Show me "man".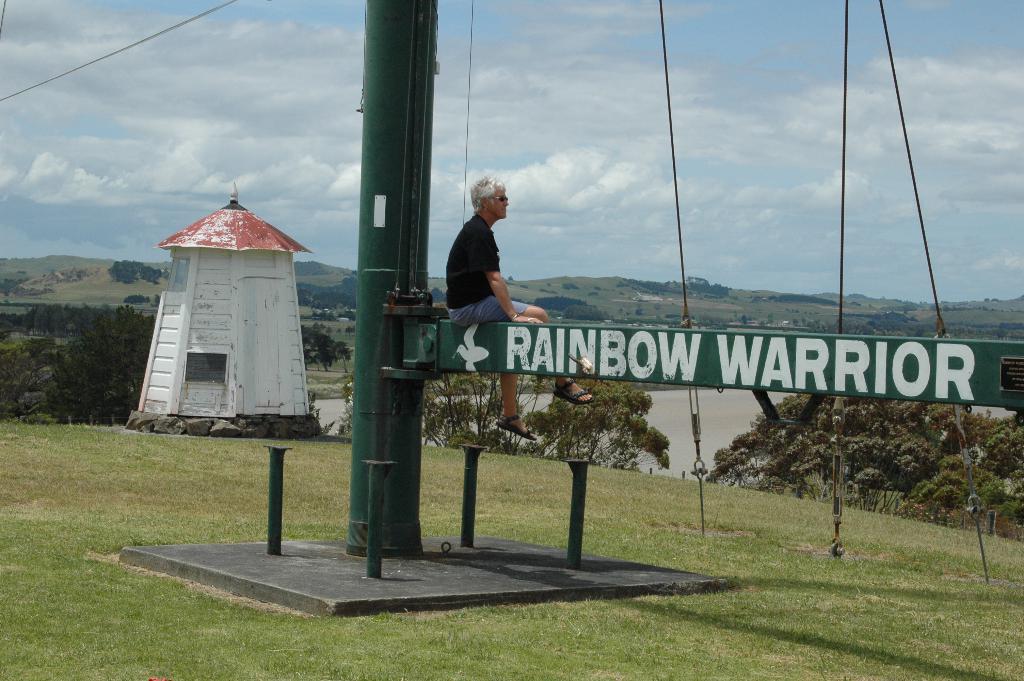
"man" is here: [449, 183, 552, 388].
